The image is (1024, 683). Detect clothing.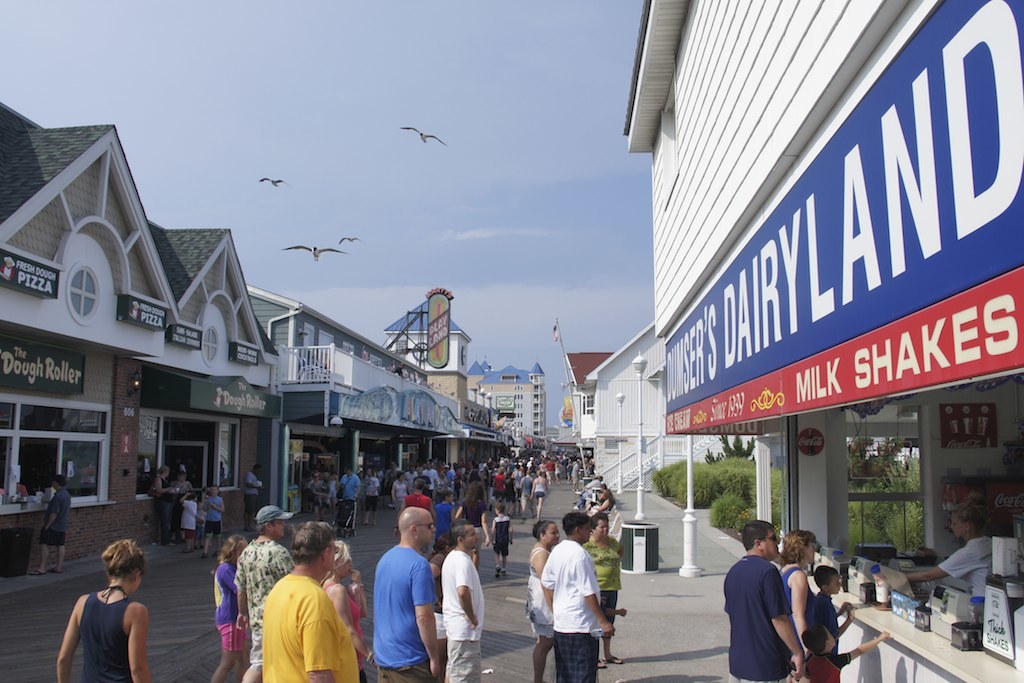
Detection: {"x1": 939, "y1": 538, "x2": 991, "y2": 602}.
